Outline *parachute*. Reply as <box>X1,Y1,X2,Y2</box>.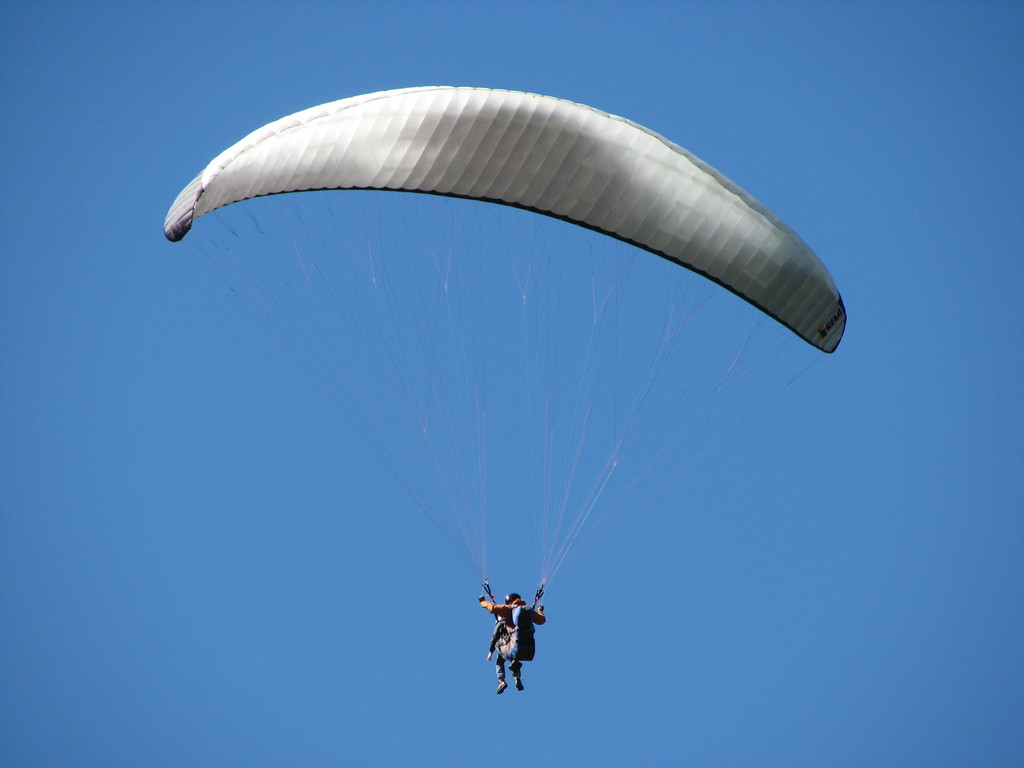
<box>164,84,849,662</box>.
